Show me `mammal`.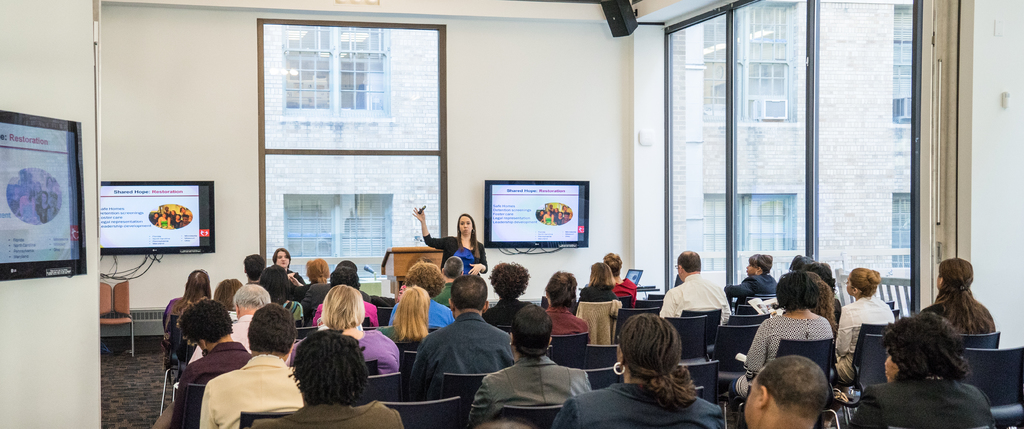
`mammal` is here: x1=386 y1=259 x2=453 y2=323.
